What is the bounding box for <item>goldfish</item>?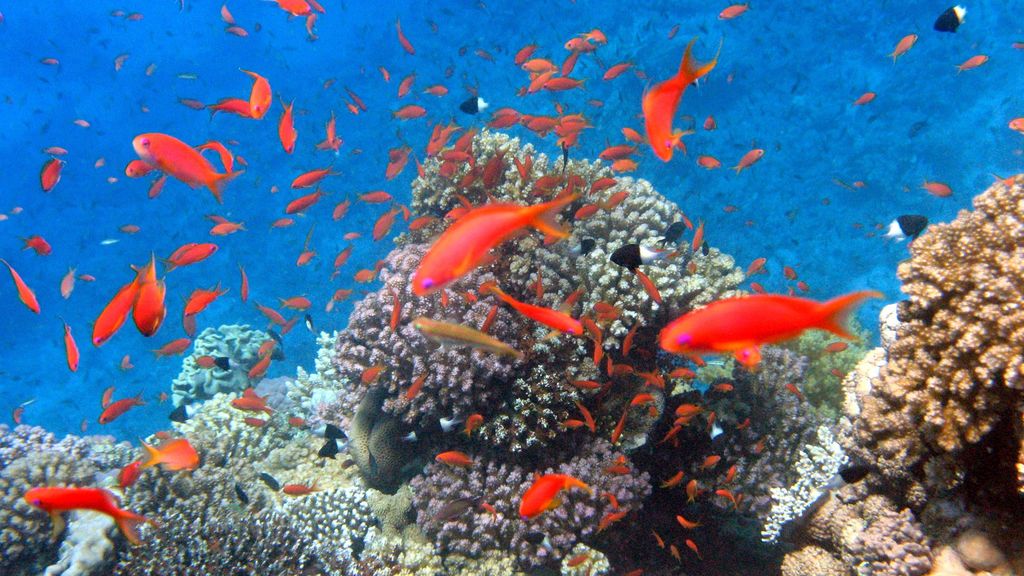
{"left": 399, "top": 73, "right": 414, "bottom": 97}.
